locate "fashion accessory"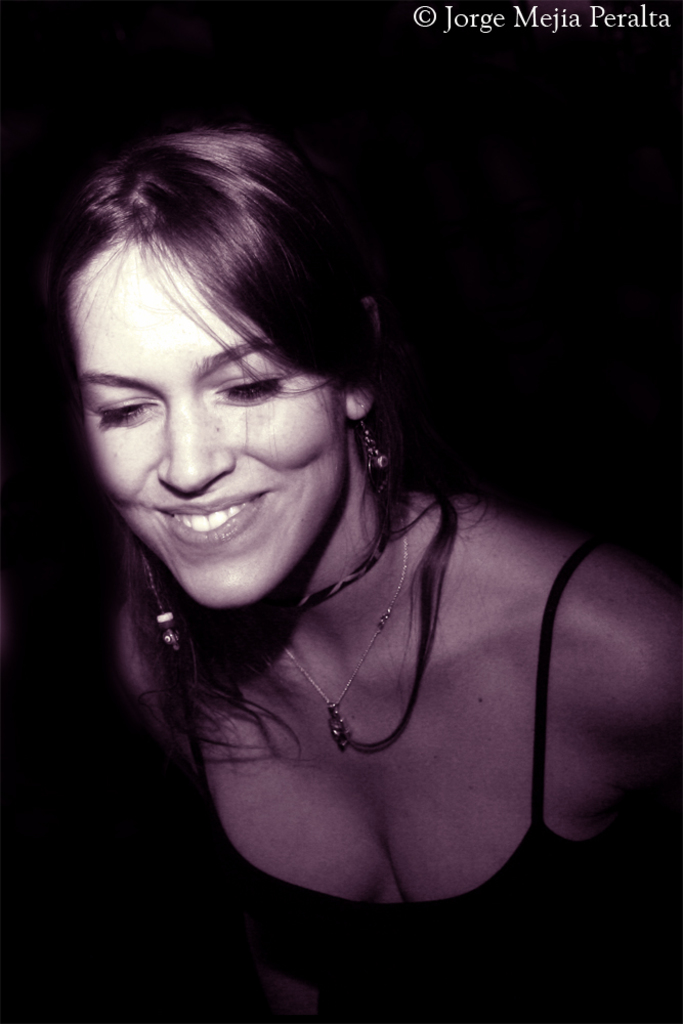
(left=138, top=522, right=181, bottom=668)
